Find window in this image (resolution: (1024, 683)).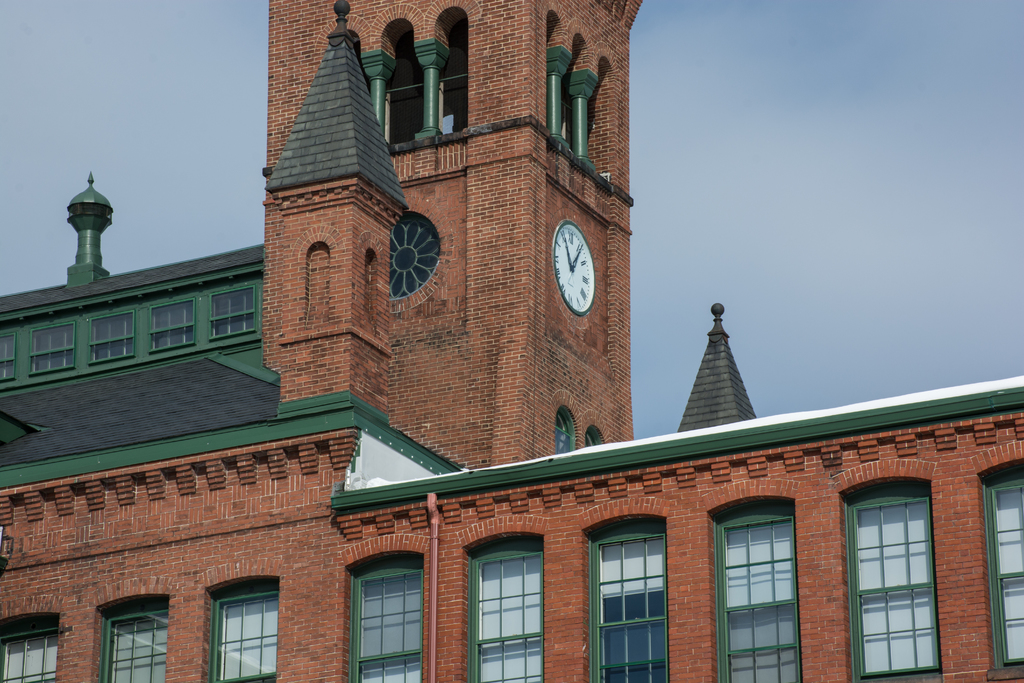
l=338, t=532, r=433, b=682.
